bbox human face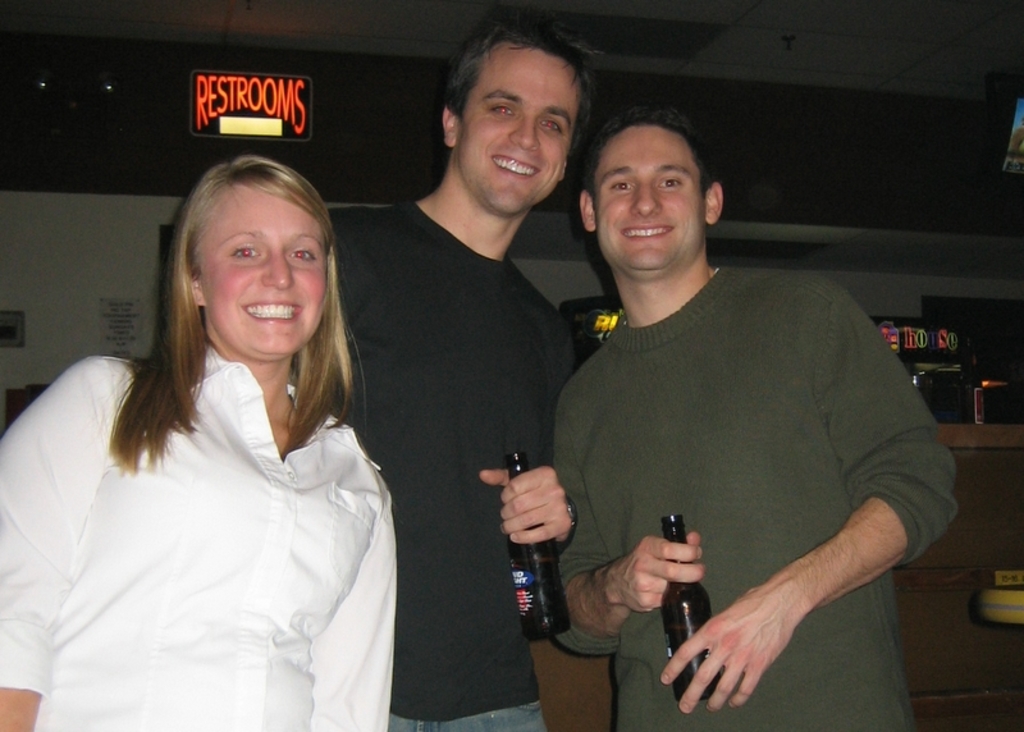
461/45/579/215
